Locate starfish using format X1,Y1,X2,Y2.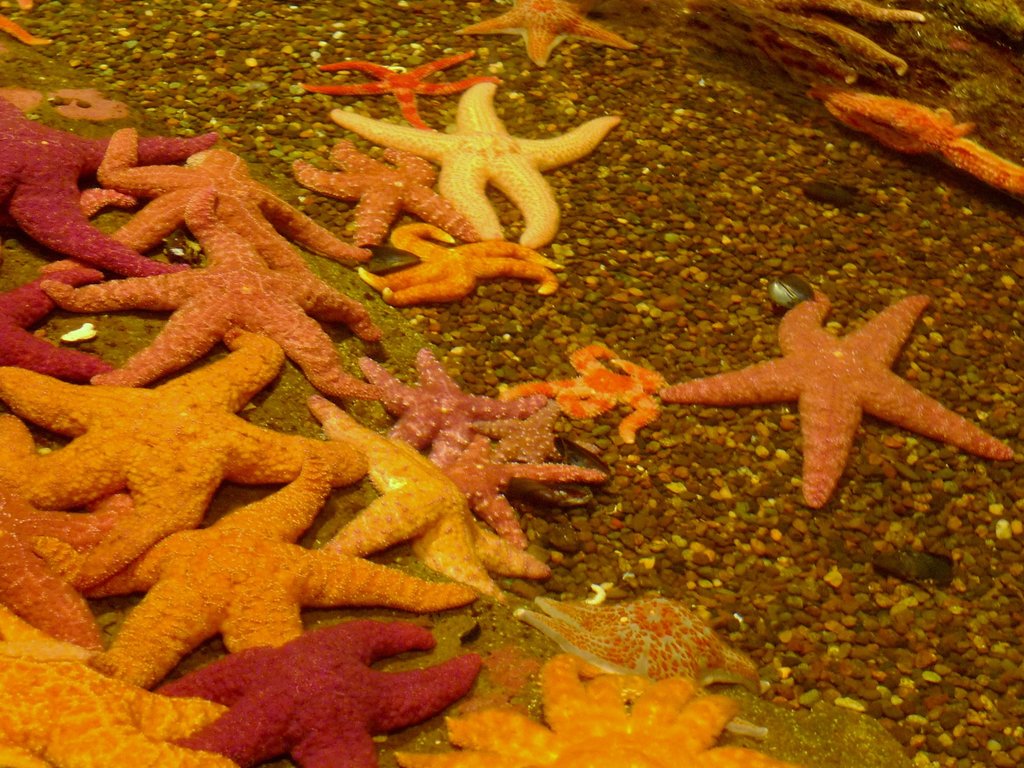
804,89,1023,196.
